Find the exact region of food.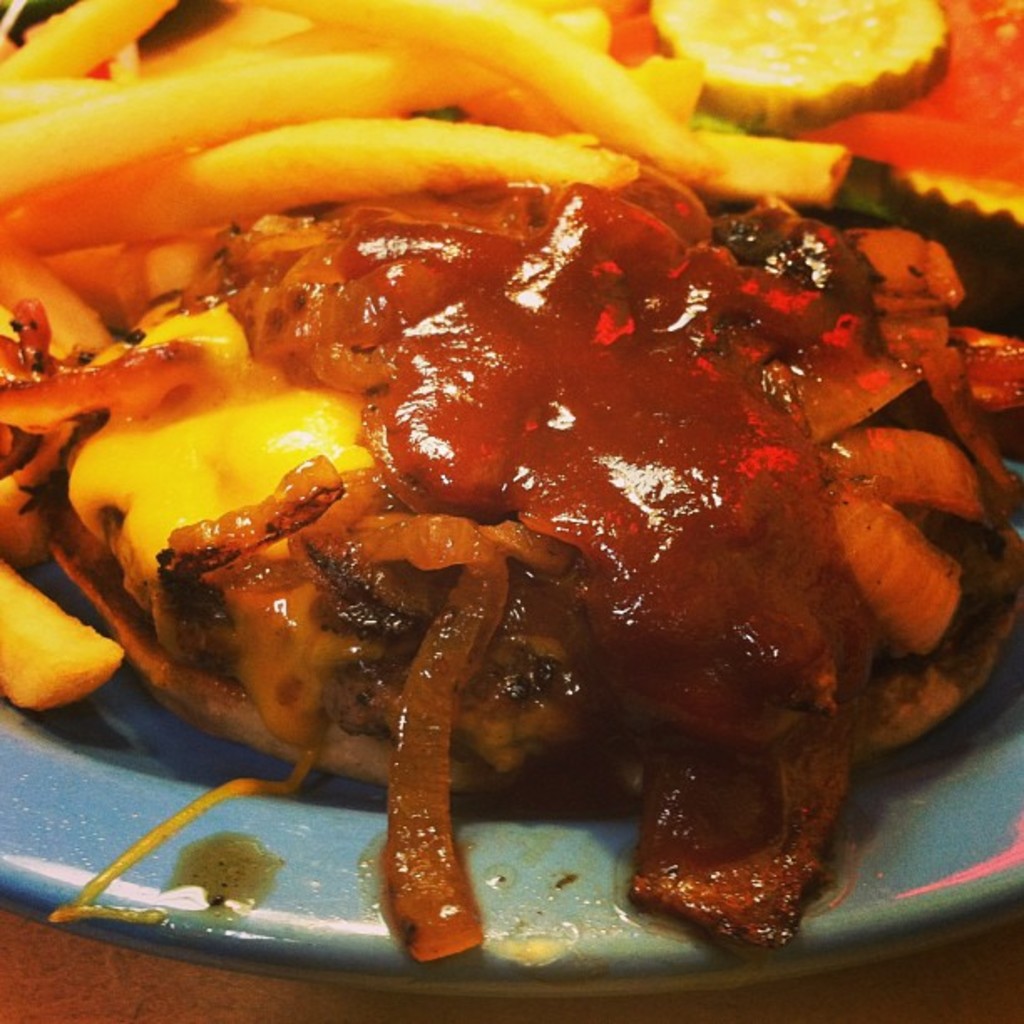
Exact region: bbox=[0, 0, 1022, 959].
